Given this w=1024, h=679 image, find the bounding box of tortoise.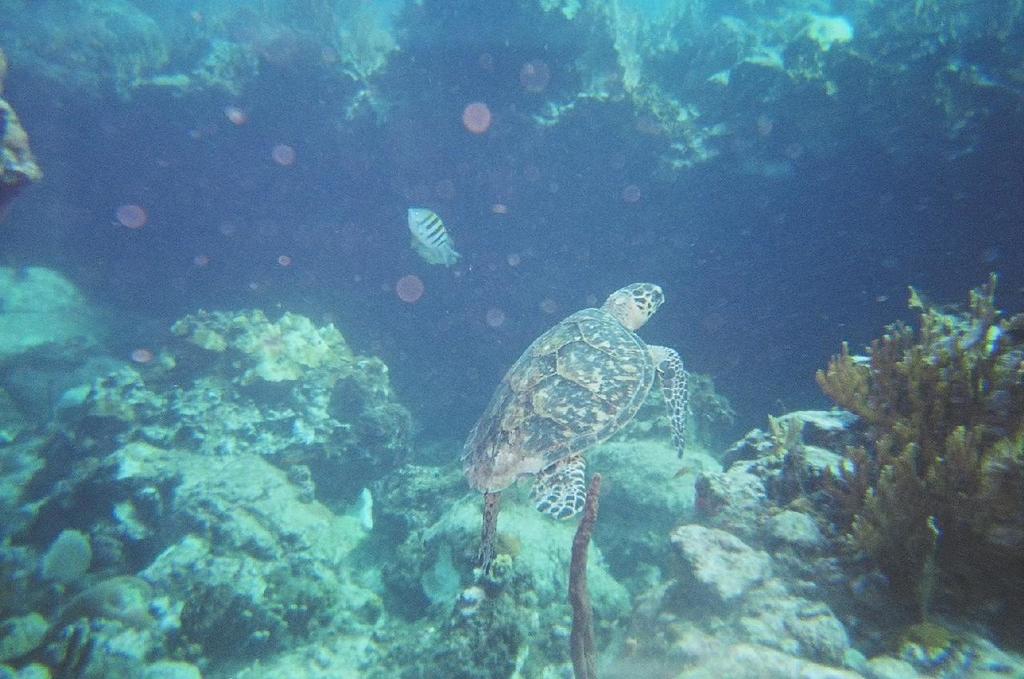
<box>462,278,691,524</box>.
